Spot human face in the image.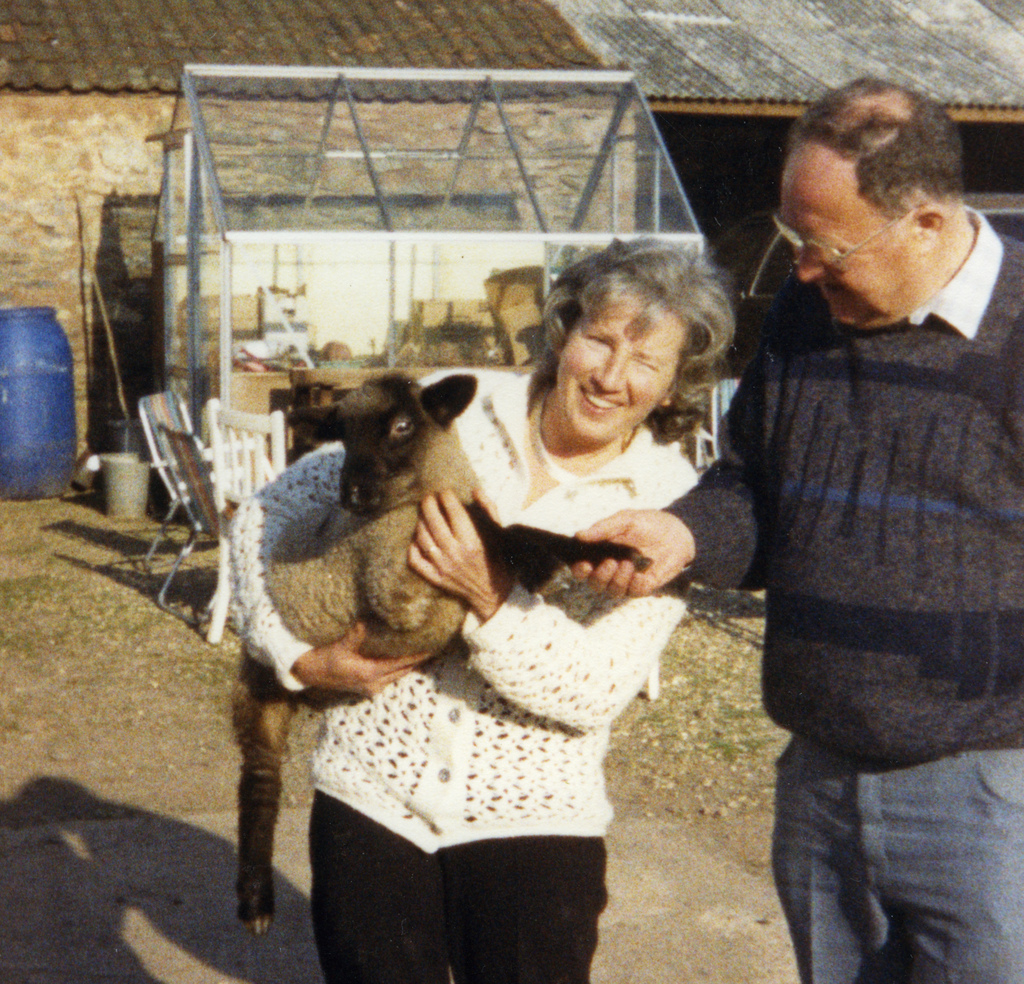
human face found at rect(779, 137, 924, 332).
